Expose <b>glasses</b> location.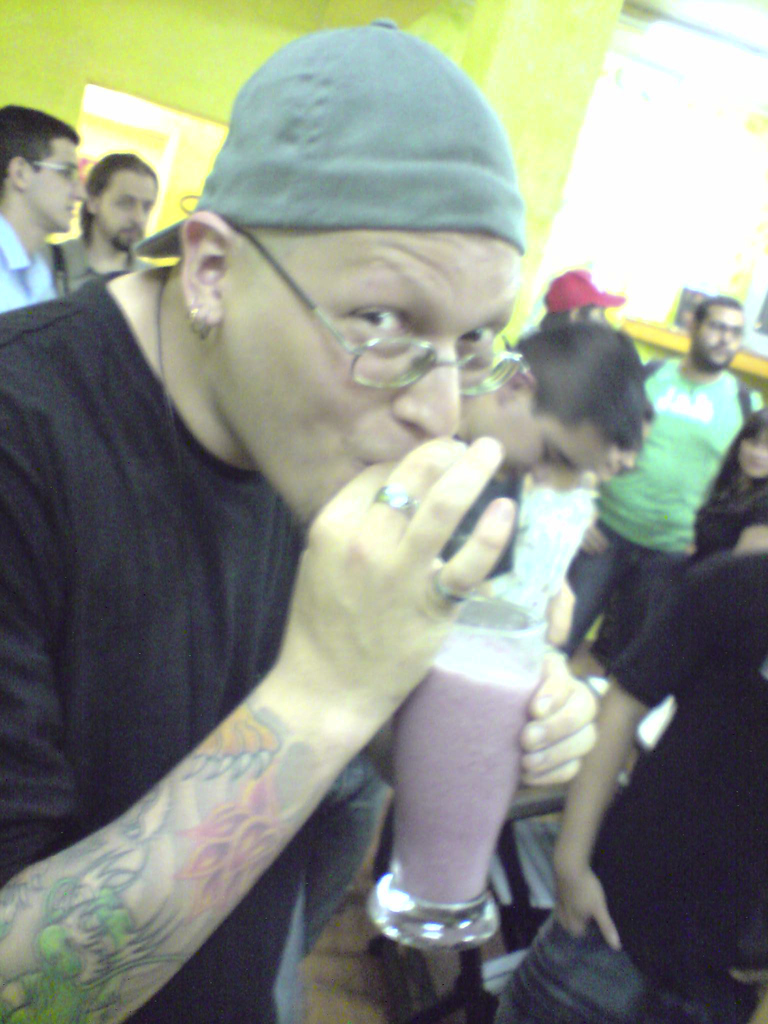
Exposed at x1=236, y1=227, x2=527, y2=394.
